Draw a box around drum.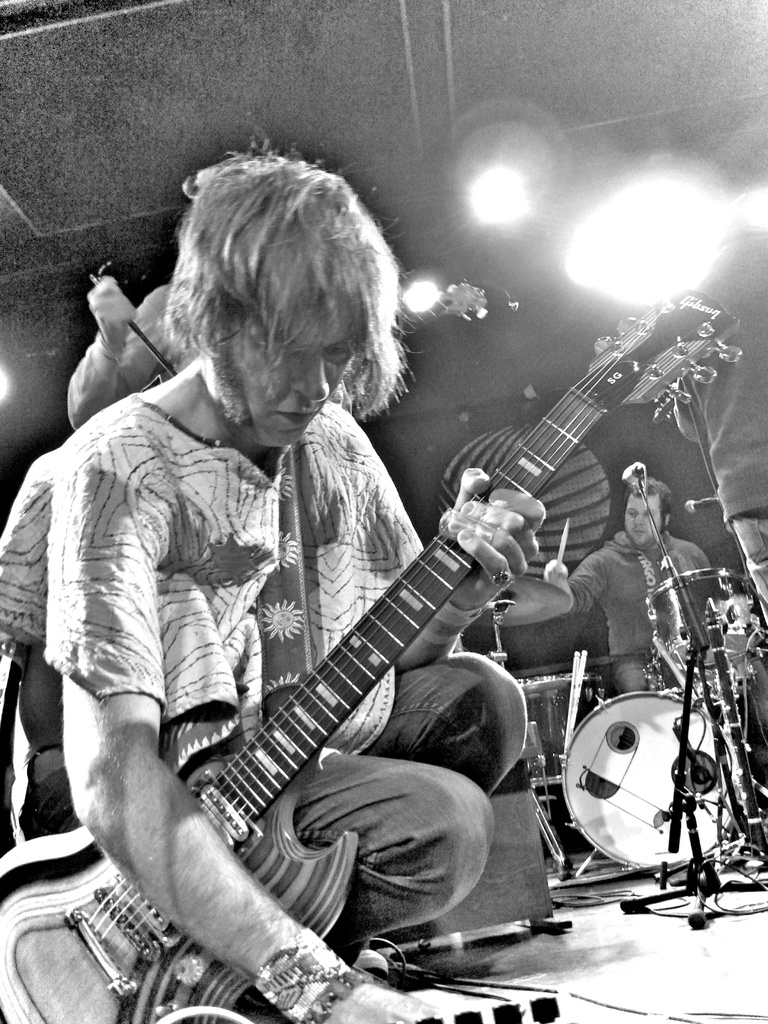
box(517, 676, 601, 785).
